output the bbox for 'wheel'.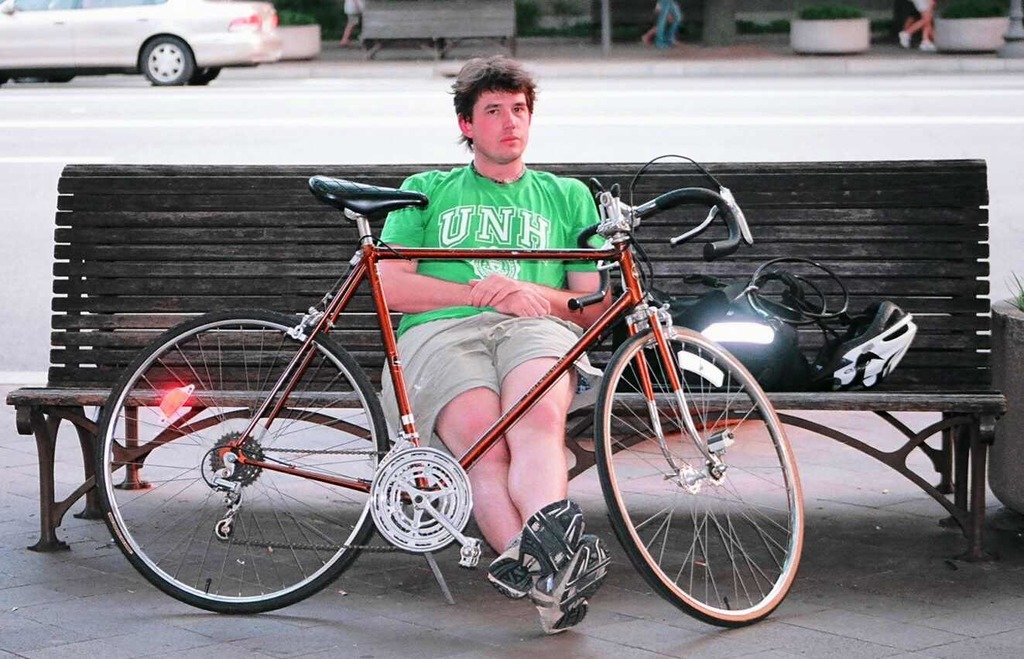
[x1=190, y1=66, x2=220, y2=84].
